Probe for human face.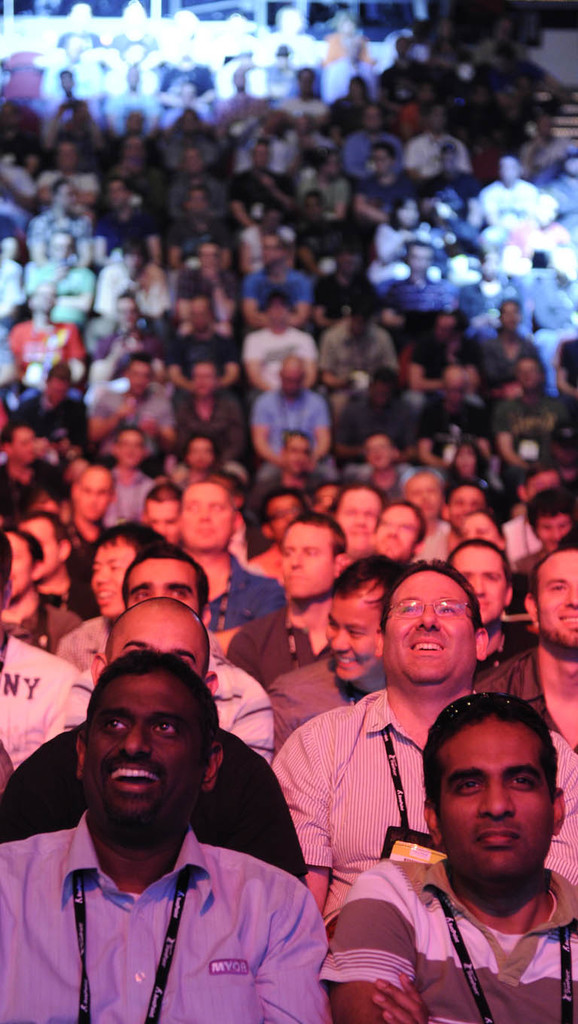
Probe result: [left=78, top=470, right=113, bottom=519].
